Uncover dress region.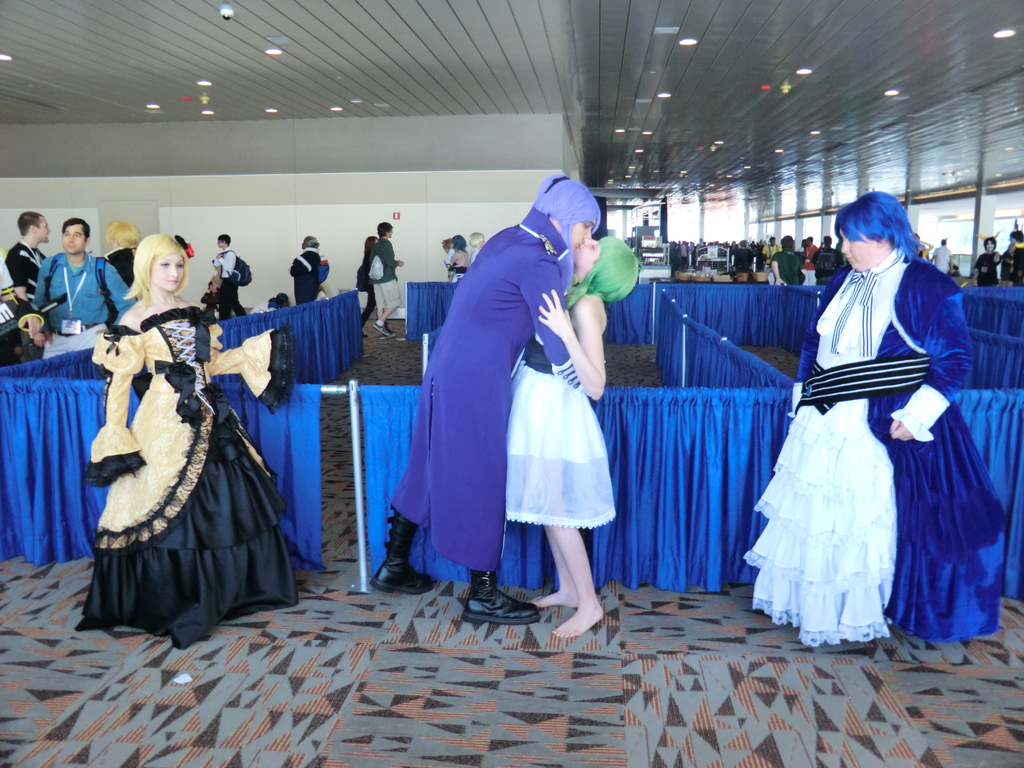
Uncovered: left=71, top=282, right=276, bottom=623.
